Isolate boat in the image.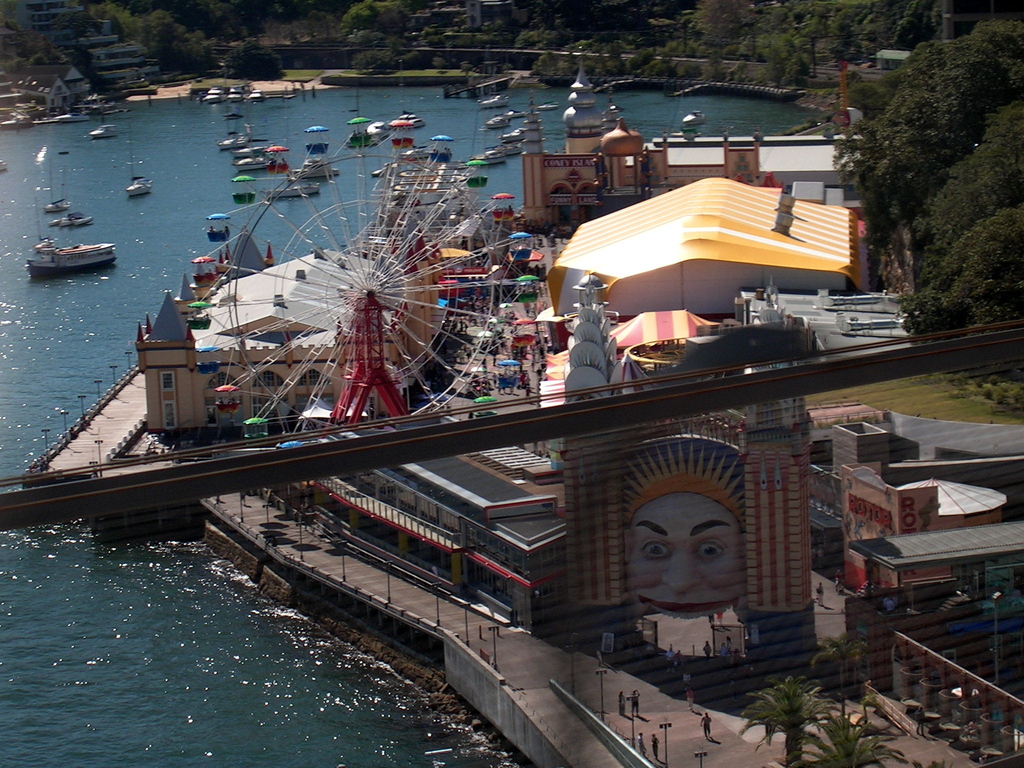
Isolated region: (93, 103, 122, 139).
